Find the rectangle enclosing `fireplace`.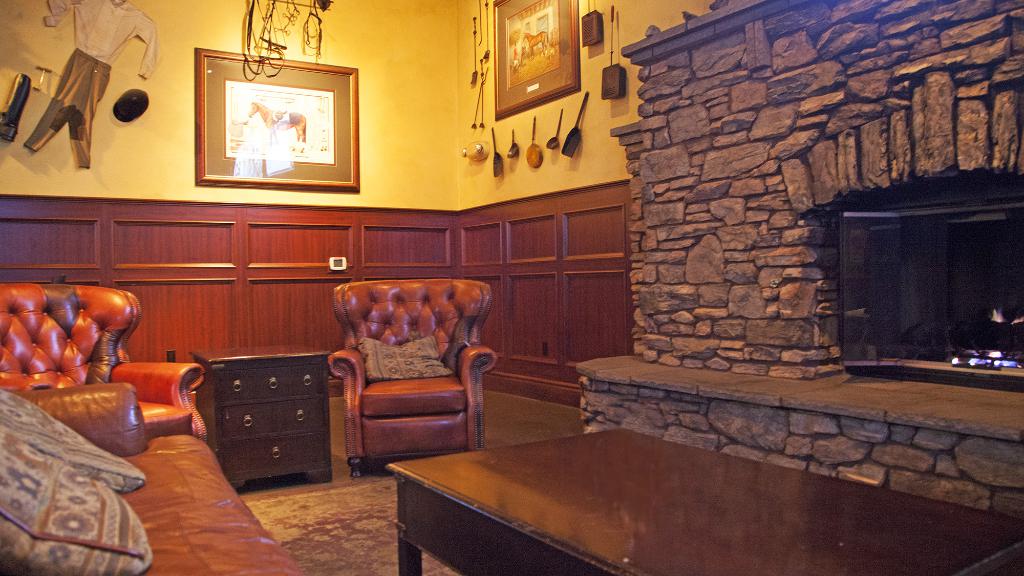
[left=560, top=0, right=1023, bottom=521].
